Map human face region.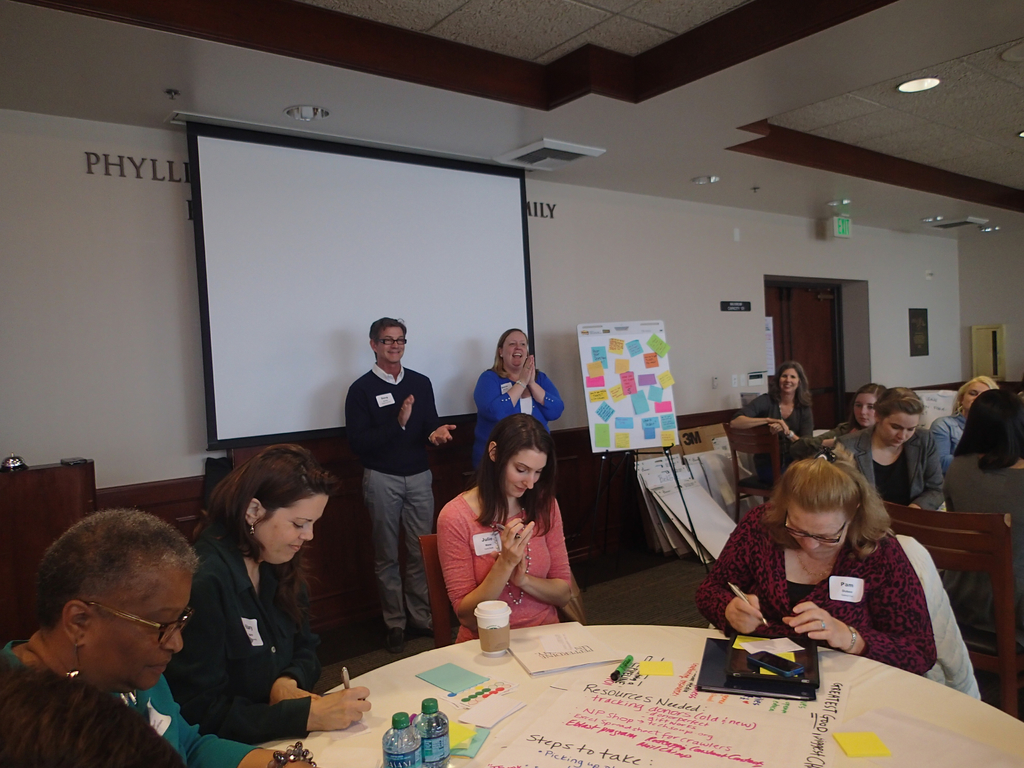
Mapped to {"left": 374, "top": 324, "right": 407, "bottom": 364}.
